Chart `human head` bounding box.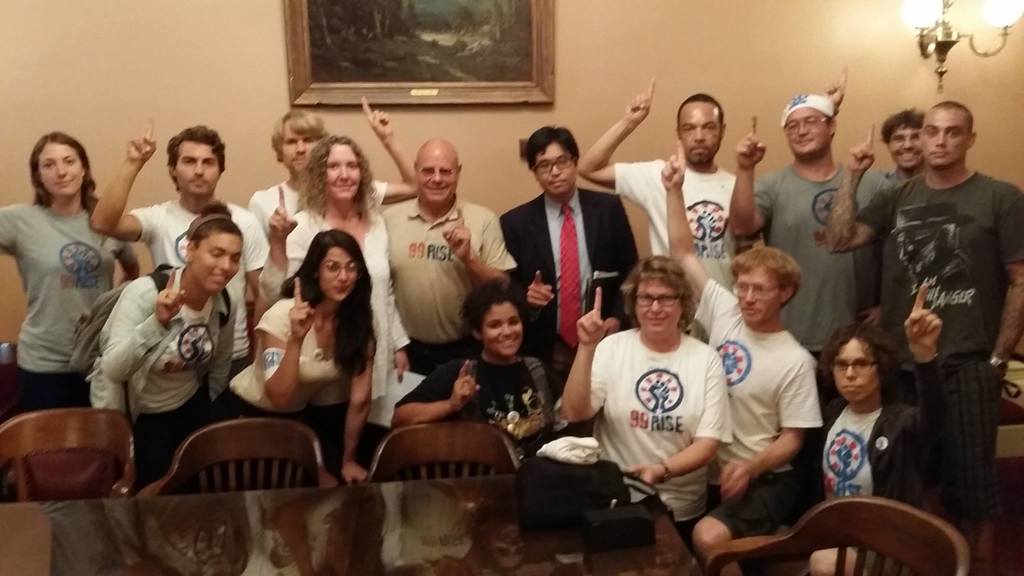
Charted: (x1=311, y1=133, x2=369, y2=198).
